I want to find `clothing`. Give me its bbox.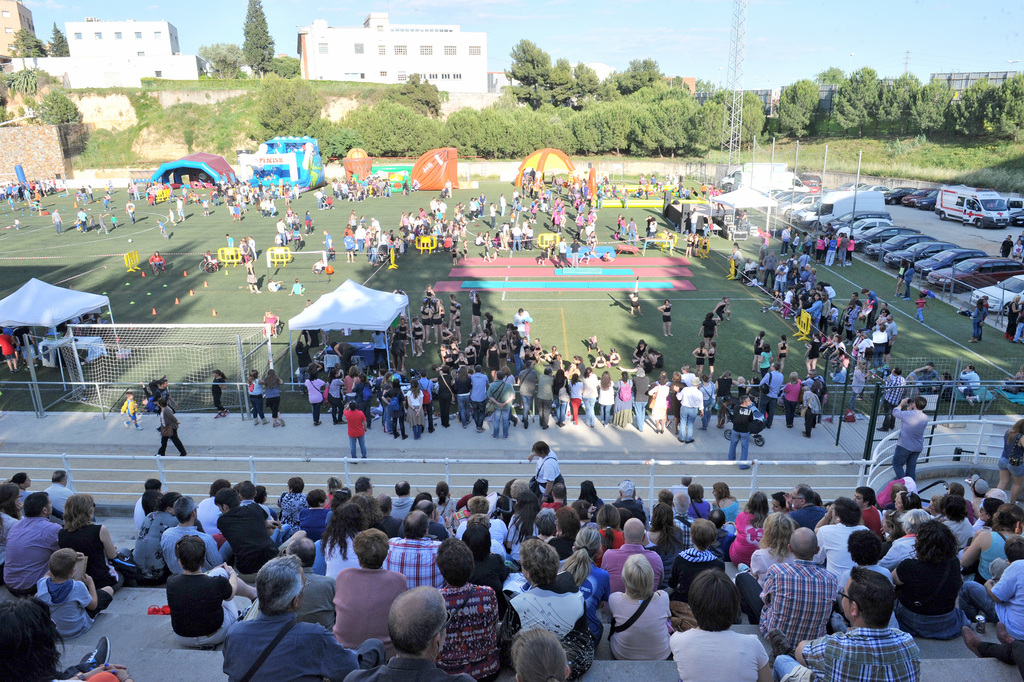
x1=391, y1=493, x2=416, y2=518.
